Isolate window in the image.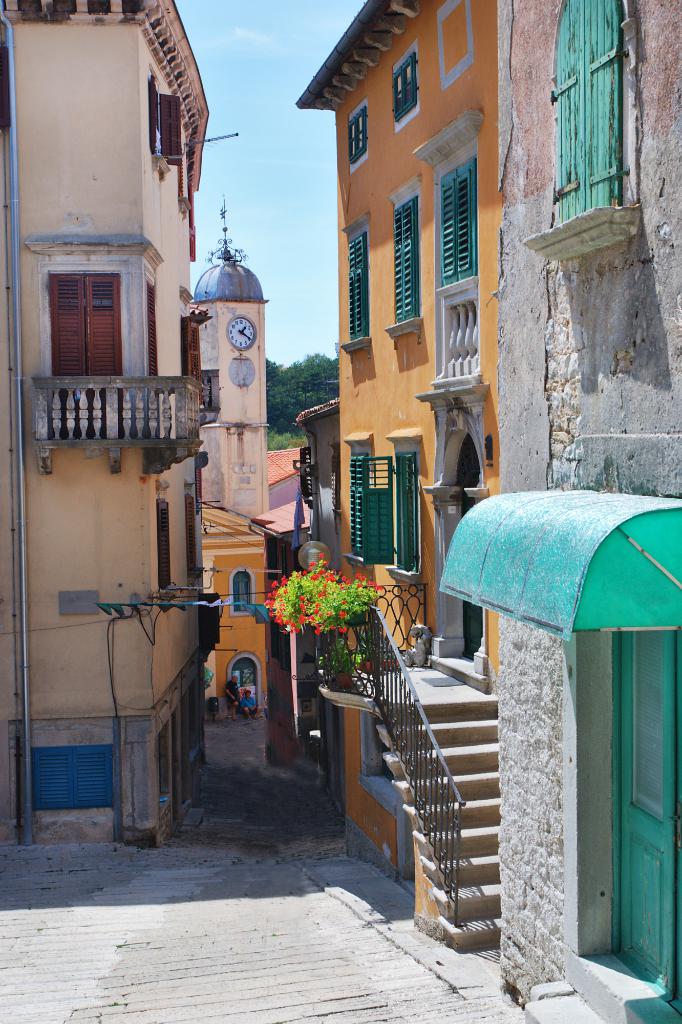
Isolated region: {"left": 430, "top": 137, "right": 475, "bottom": 287}.
